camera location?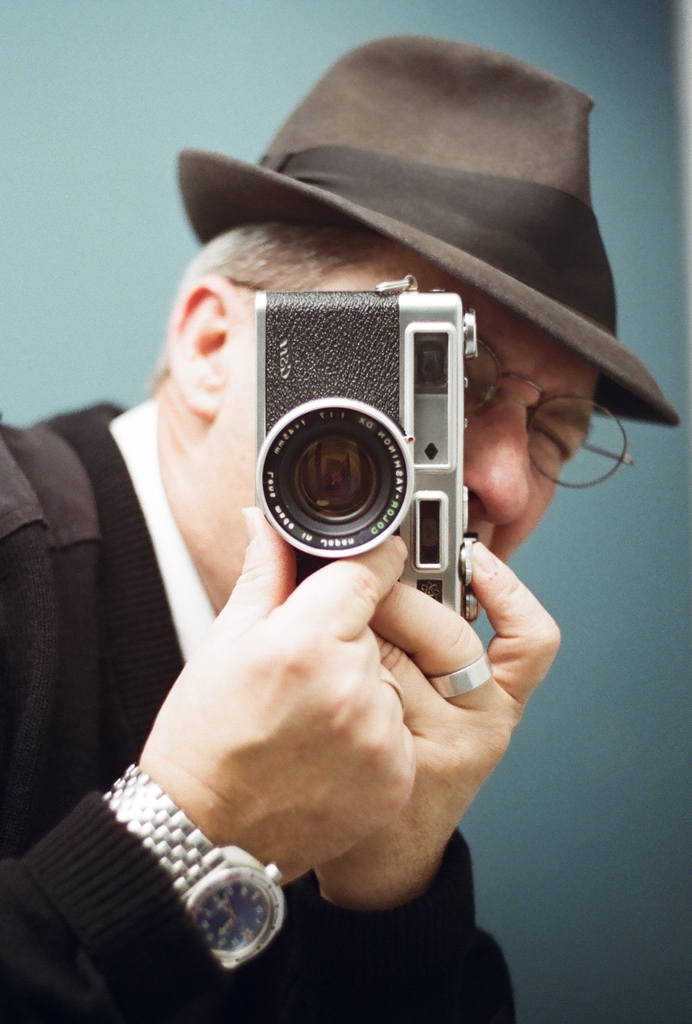
x1=256 y1=290 x2=497 y2=641
